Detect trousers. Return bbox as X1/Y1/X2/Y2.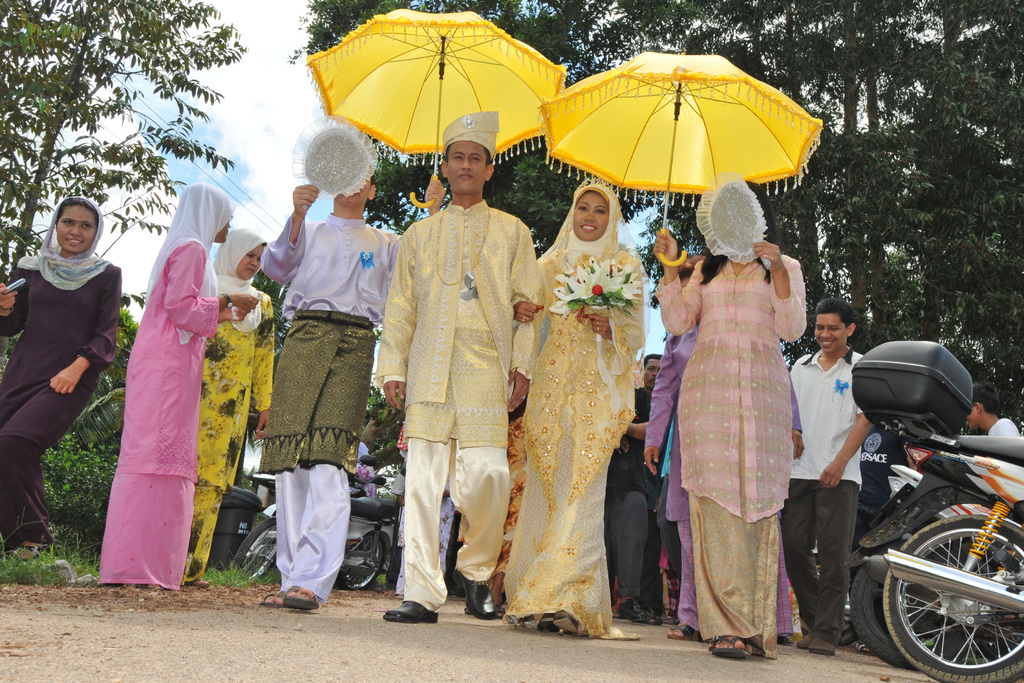
776/479/864/645.
